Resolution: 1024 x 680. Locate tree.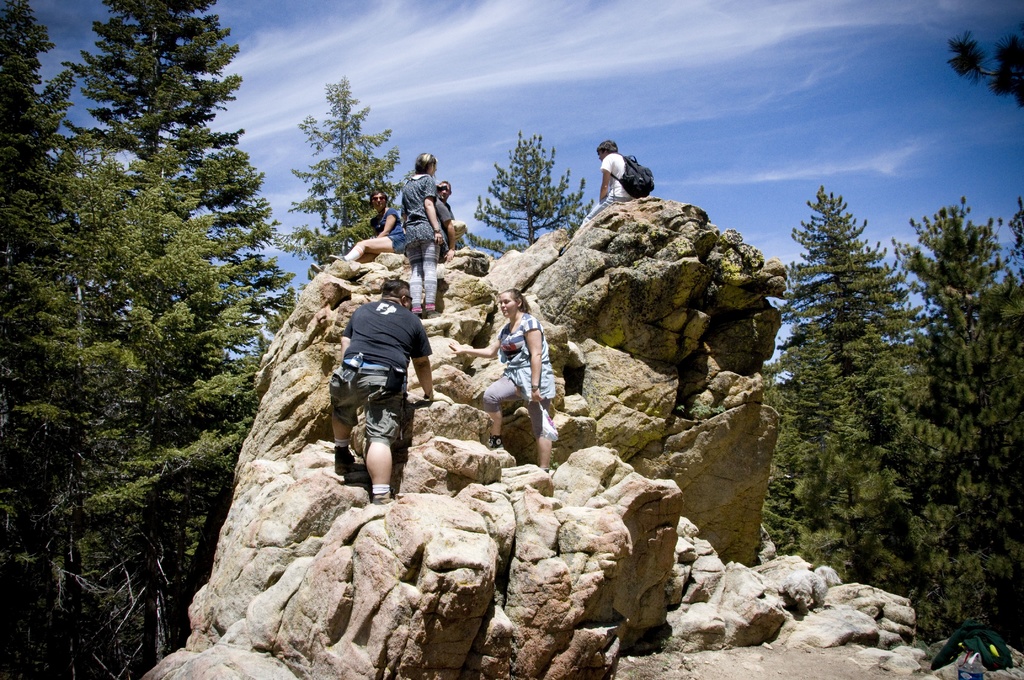
[x1=464, y1=129, x2=596, y2=261].
